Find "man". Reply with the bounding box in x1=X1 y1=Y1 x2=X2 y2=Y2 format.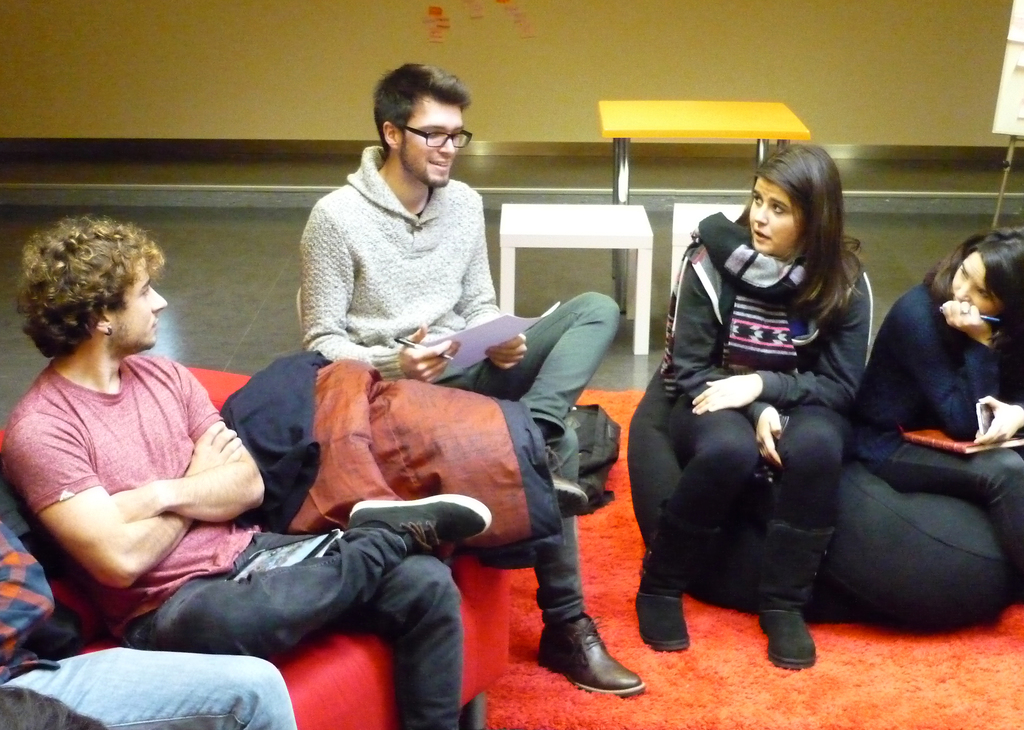
x1=0 y1=645 x2=293 y2=729.
